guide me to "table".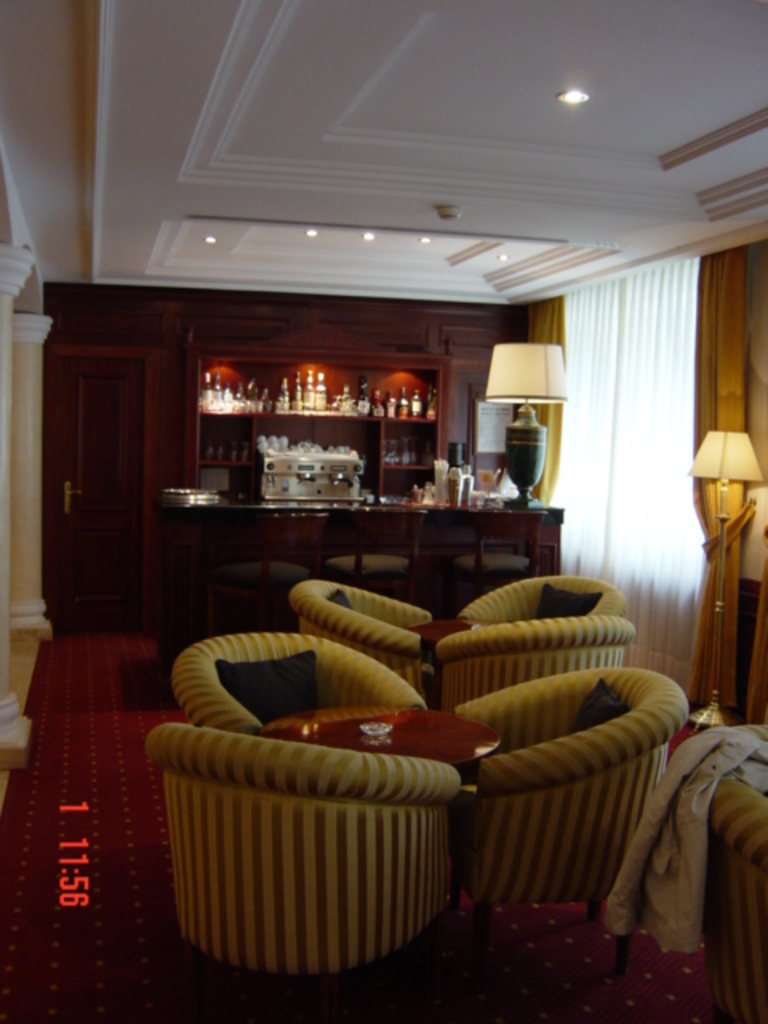
Guidance: 402:613:504:678.
